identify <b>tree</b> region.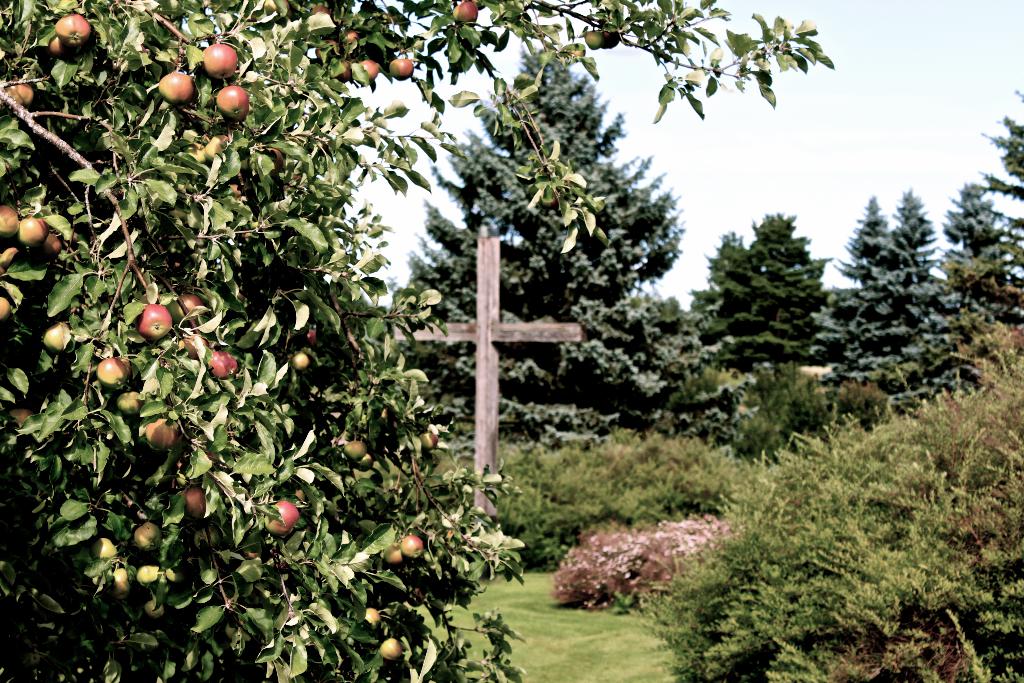
Region: [left=0, top=0, right=834, bottom=682].
